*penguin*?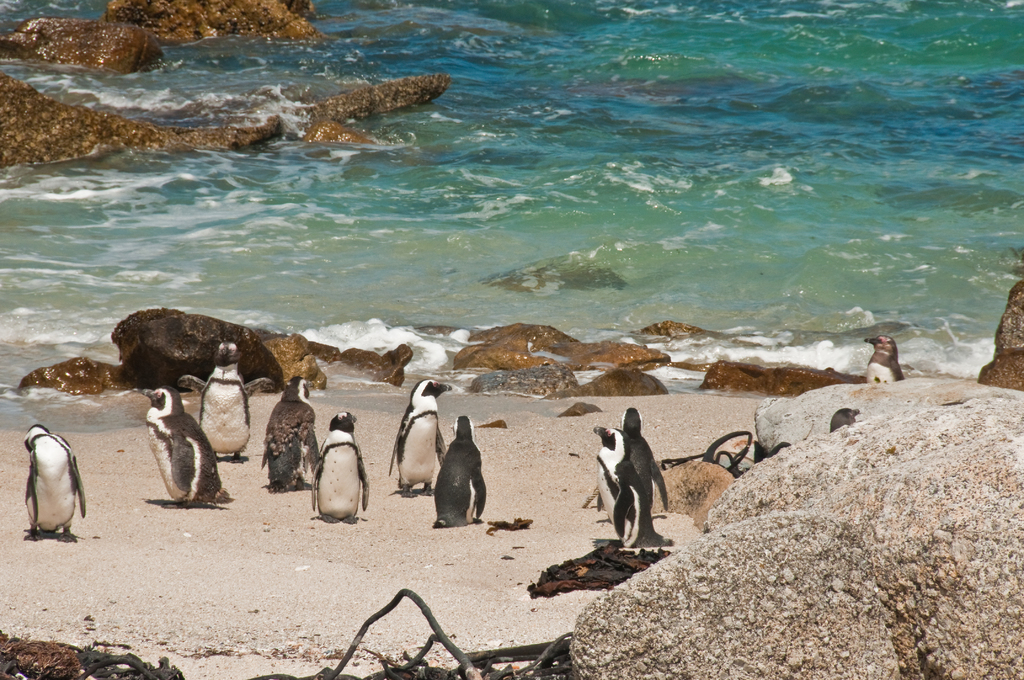
bbox=(260, 379, 322, 496)
